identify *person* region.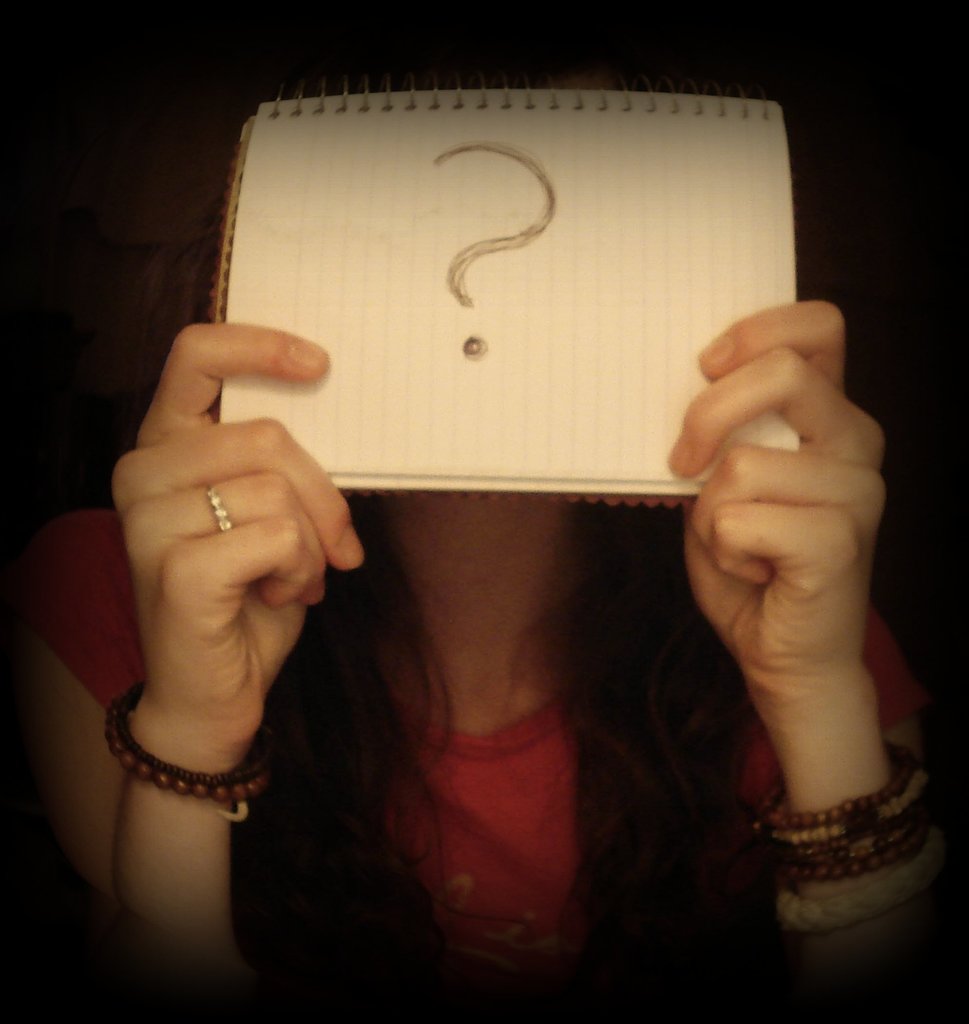
Region: x1=0, y1=31, x2=968, y2=1023.
